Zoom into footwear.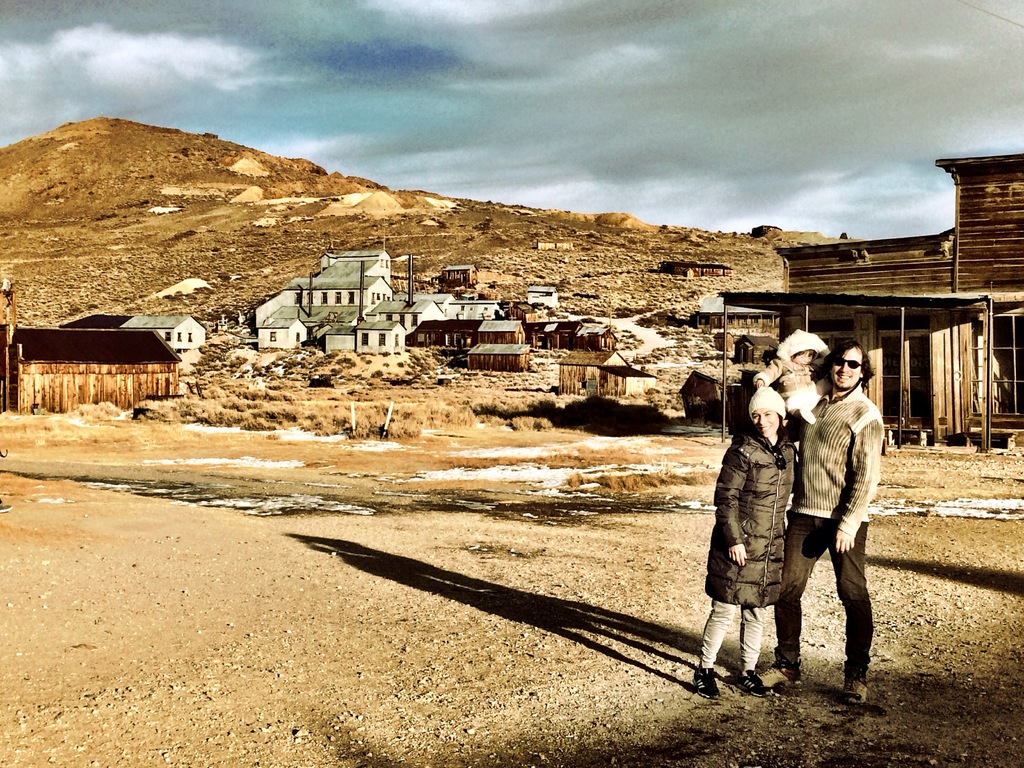
Zoom target: 841 674 870 703.
